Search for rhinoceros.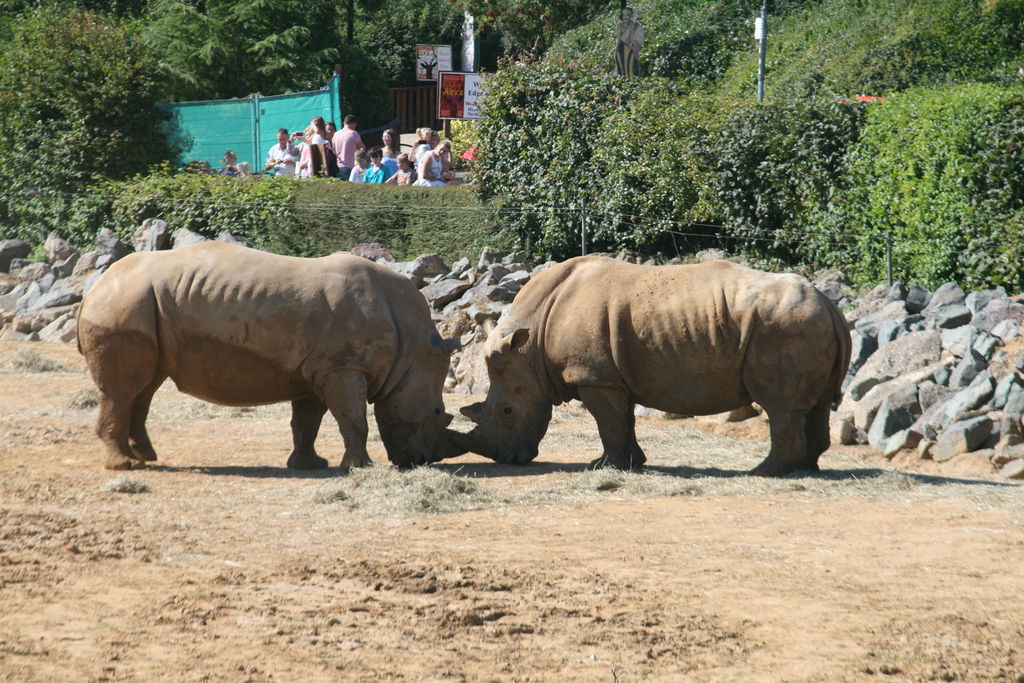
Found at [left=436, top=249, right=853, bottom=481].
